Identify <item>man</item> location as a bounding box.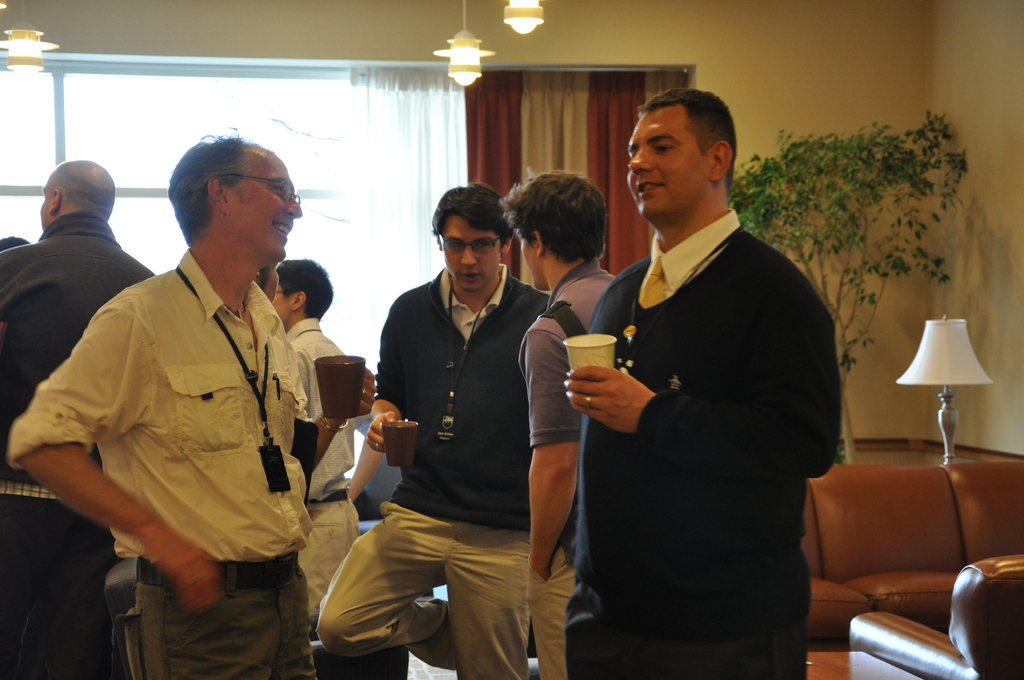
306:177:556:679.
